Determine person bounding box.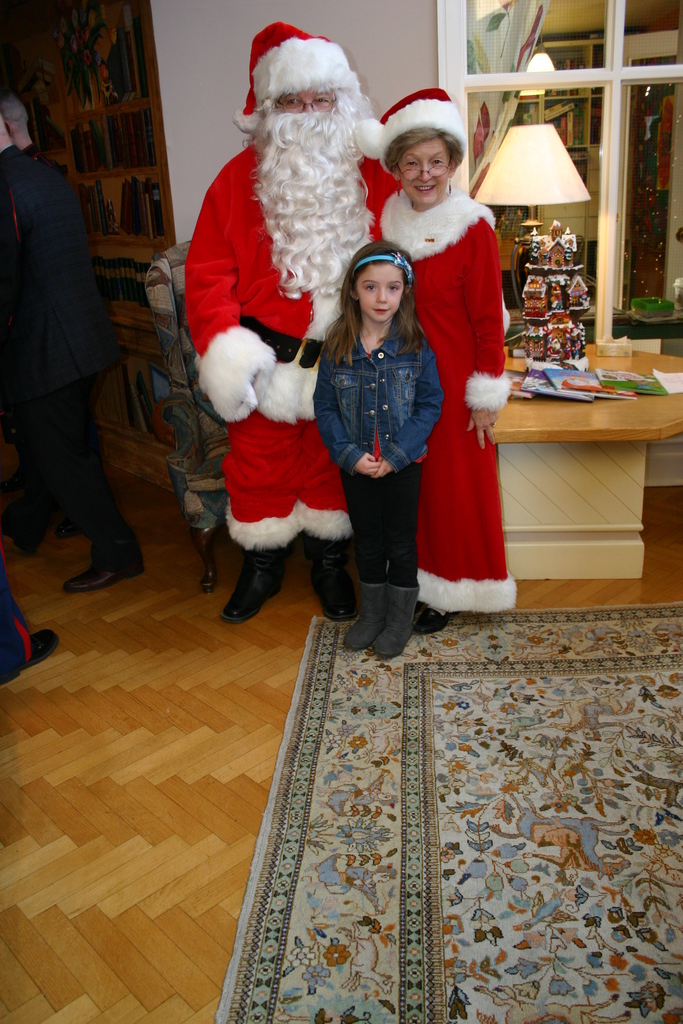
Determined: (left=0, top=573, right=57, bottom=685).
